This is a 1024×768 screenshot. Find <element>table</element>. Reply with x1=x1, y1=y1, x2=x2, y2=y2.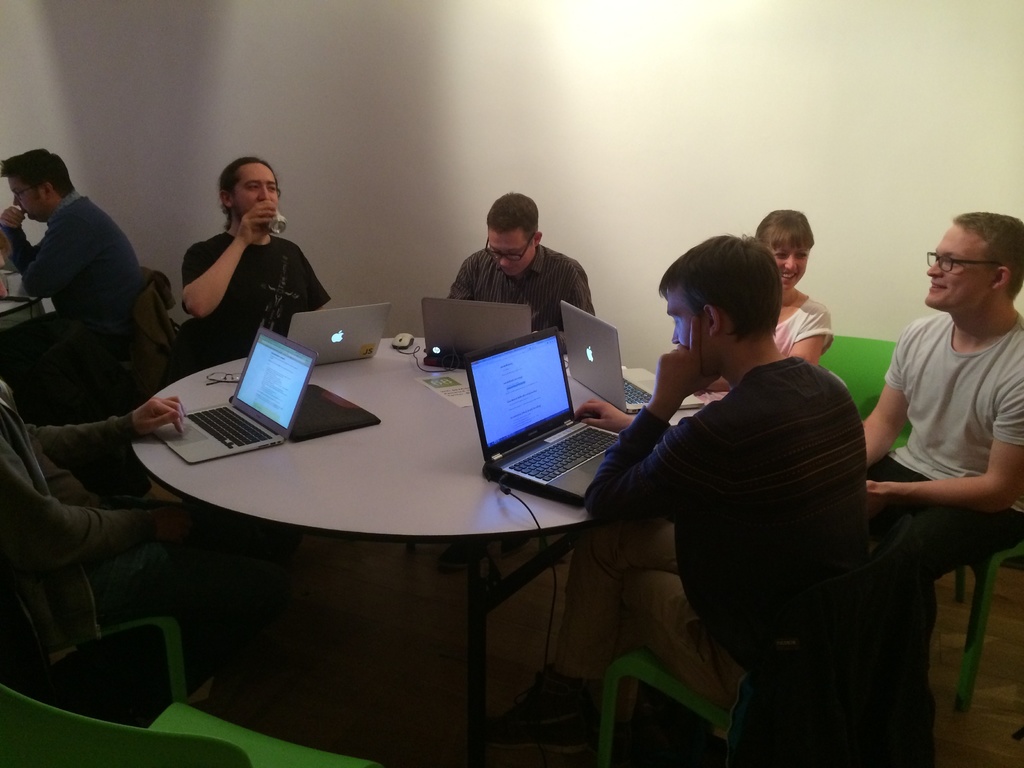
x1=120, y1=308, x2=691, y2=757.
